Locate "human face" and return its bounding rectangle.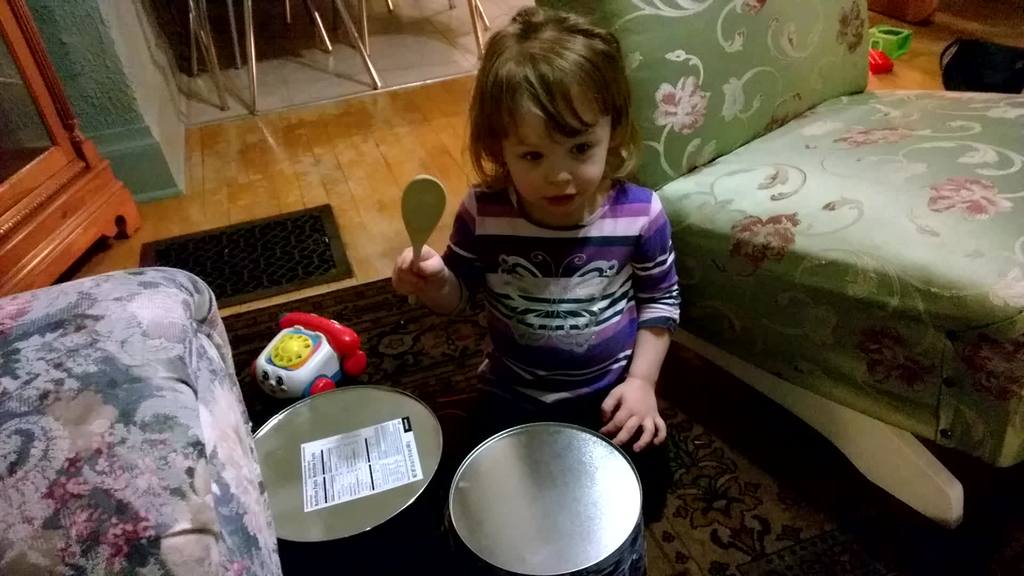
bbox(503, 87, 613, 216).
